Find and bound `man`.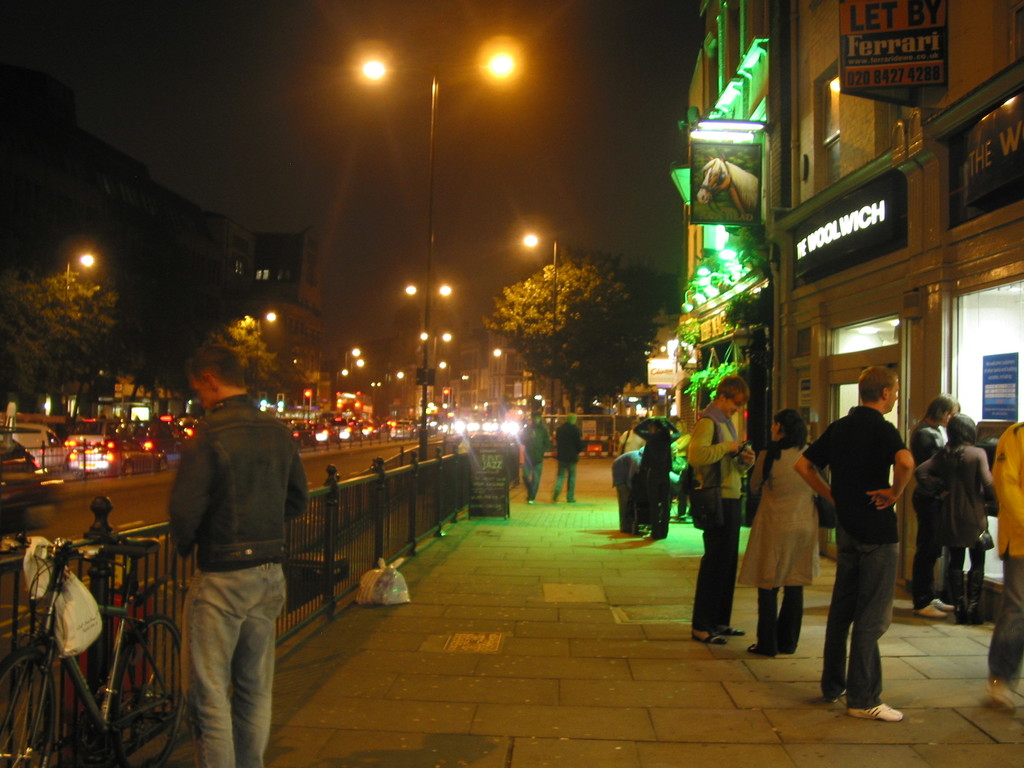
Bound: crop(154, 388, 305, 767).
